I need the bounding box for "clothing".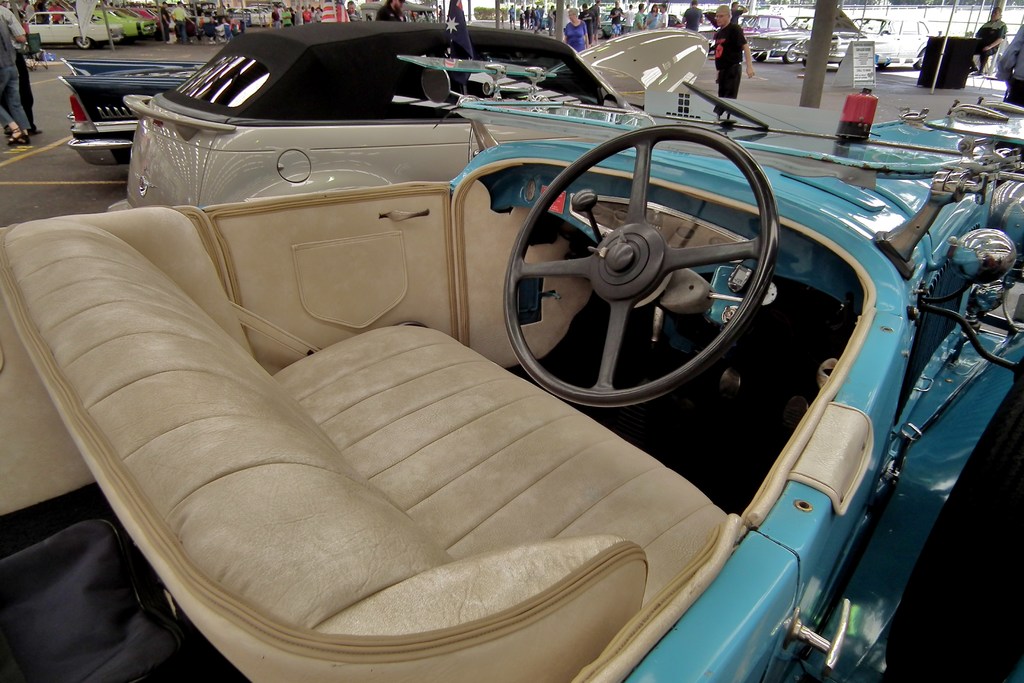
Here it is: x1=586, y1=1, x2=601, y2=29.
